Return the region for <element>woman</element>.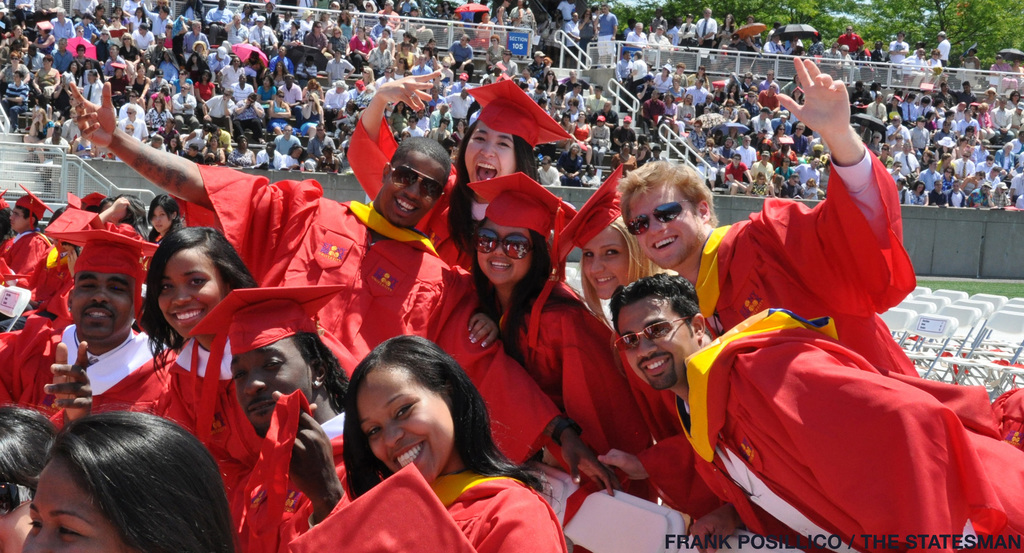
(303,17,330,72).
